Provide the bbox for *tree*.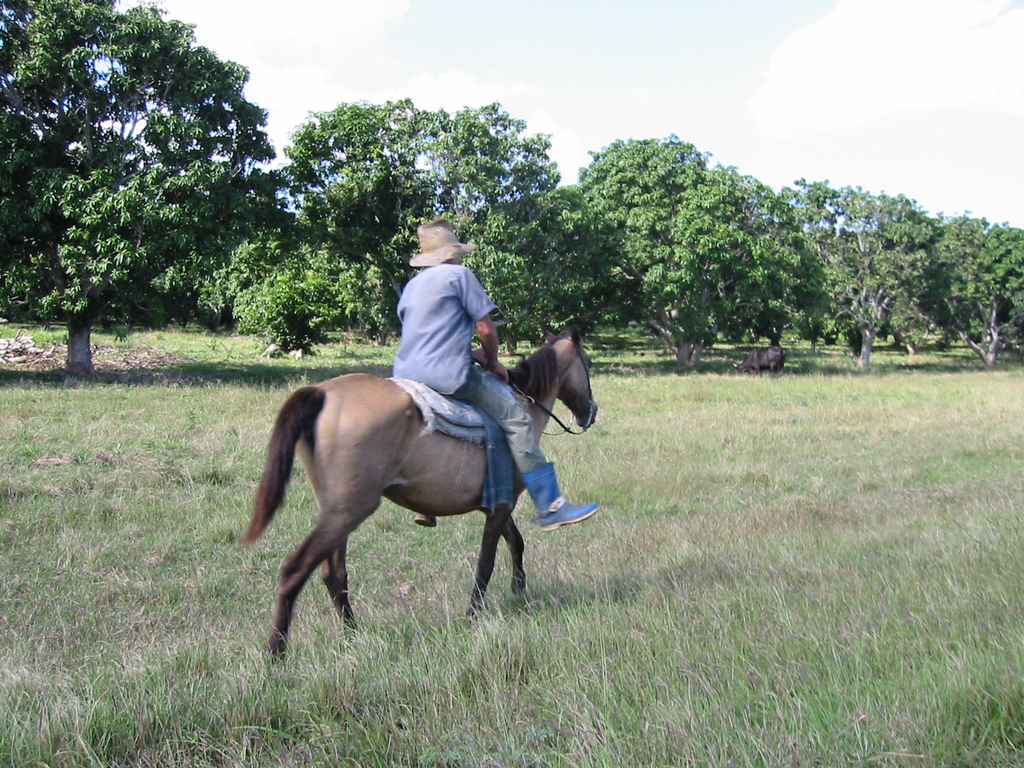
Rect(778, 177, 929, 376).
